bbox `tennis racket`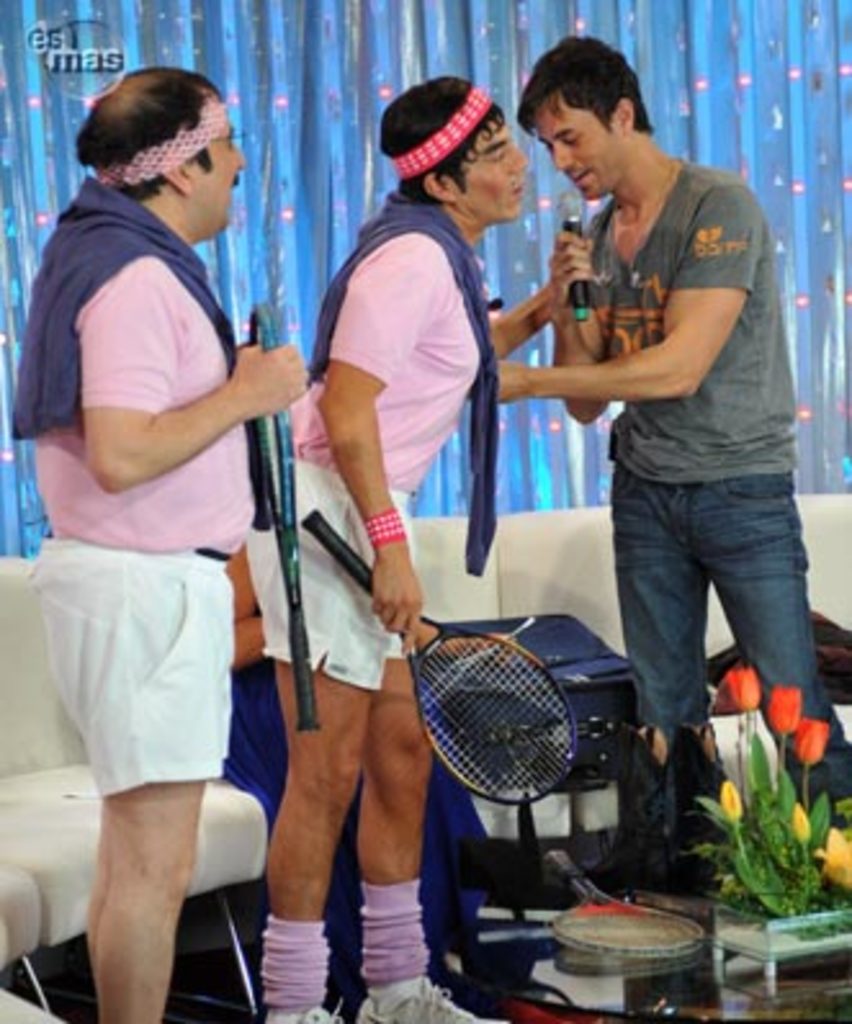
region(293, 502, 579, 813)
